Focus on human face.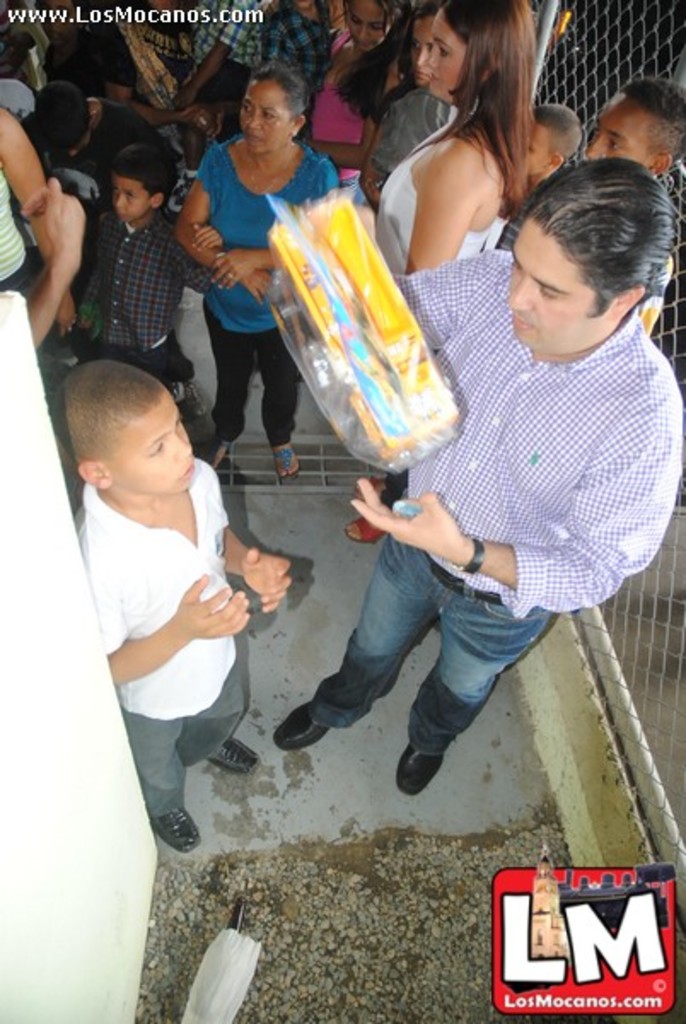
Focused at BBox(343, 3, 396, 49).
